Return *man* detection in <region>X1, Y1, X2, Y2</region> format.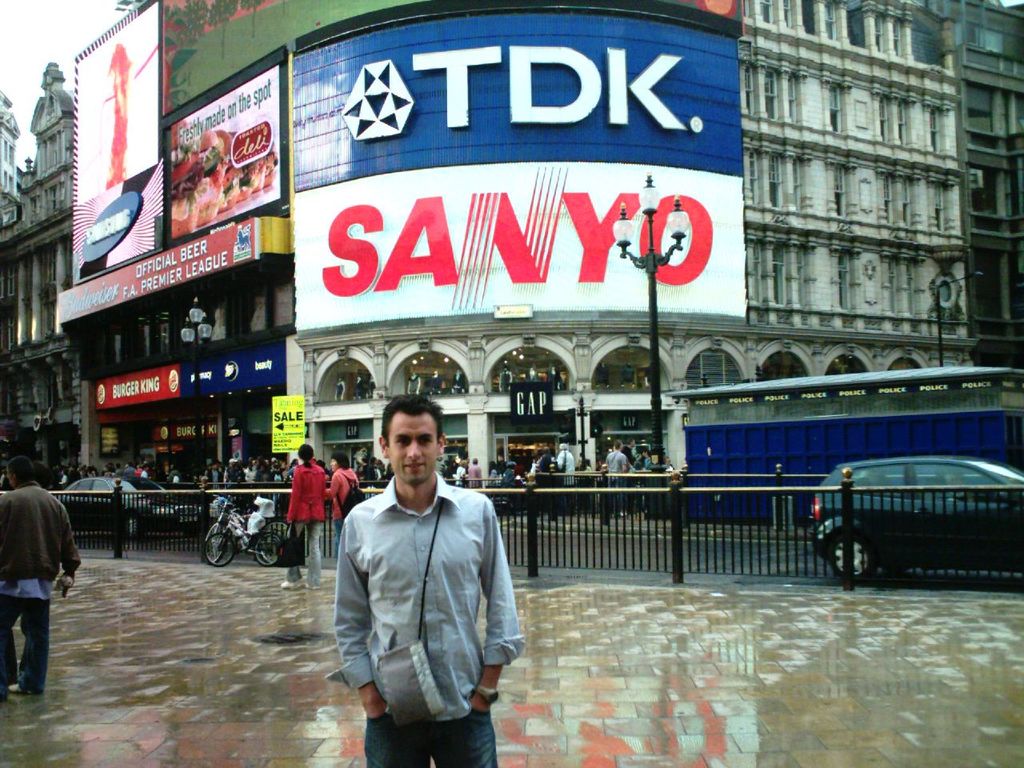
<region>555, 442, 575, 511</region>.
